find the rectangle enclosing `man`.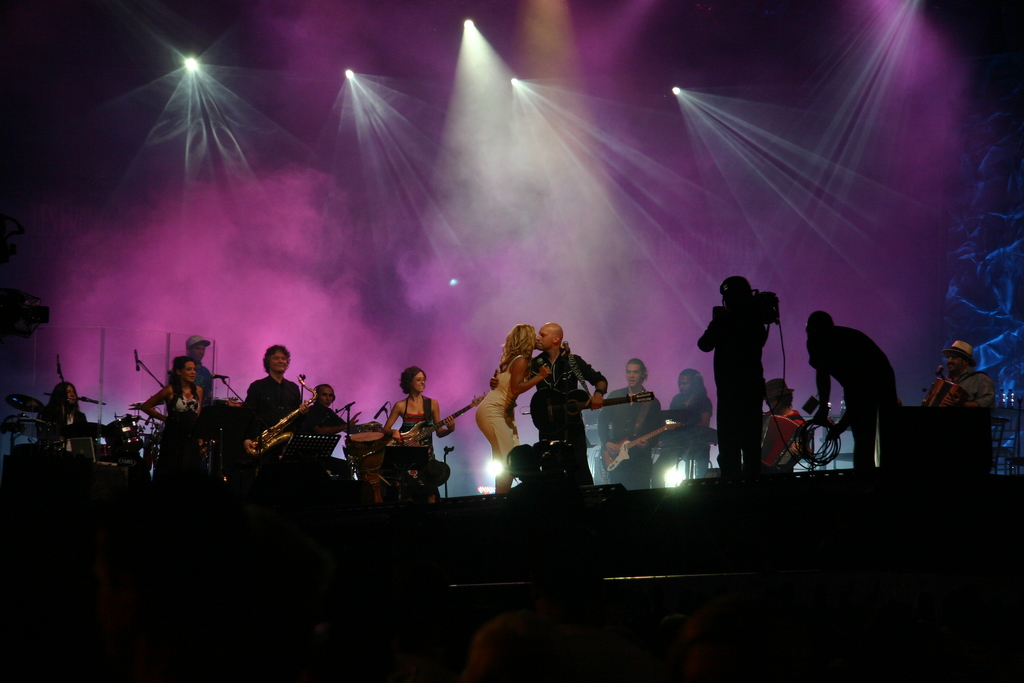
bbox=(174, 332, 212, 409).
